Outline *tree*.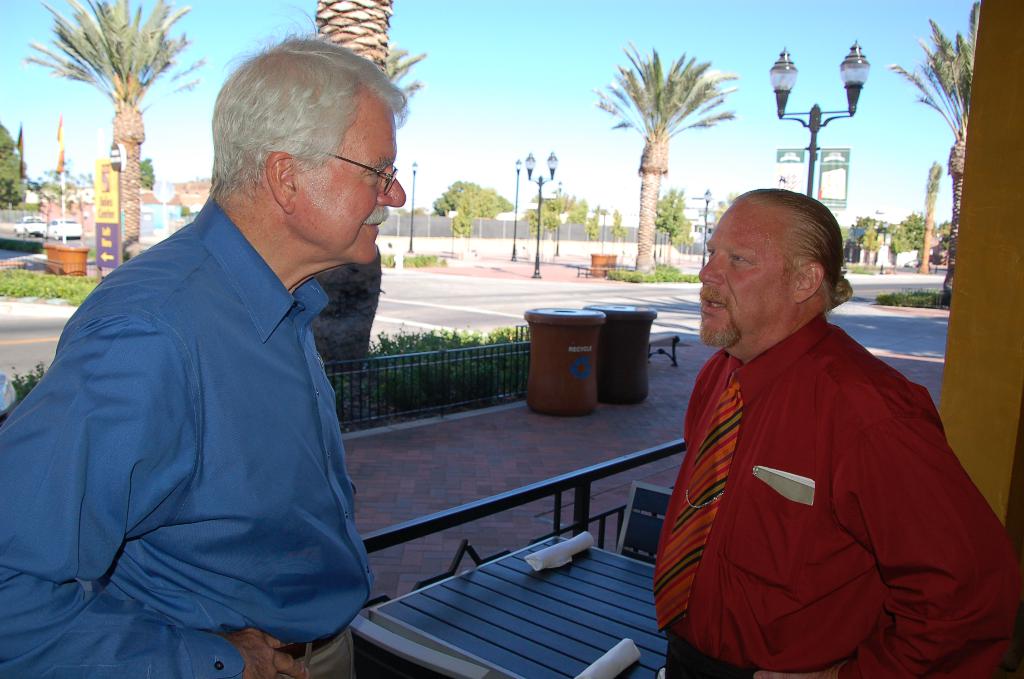
Outline: <box>388,44,429,101</box>.
